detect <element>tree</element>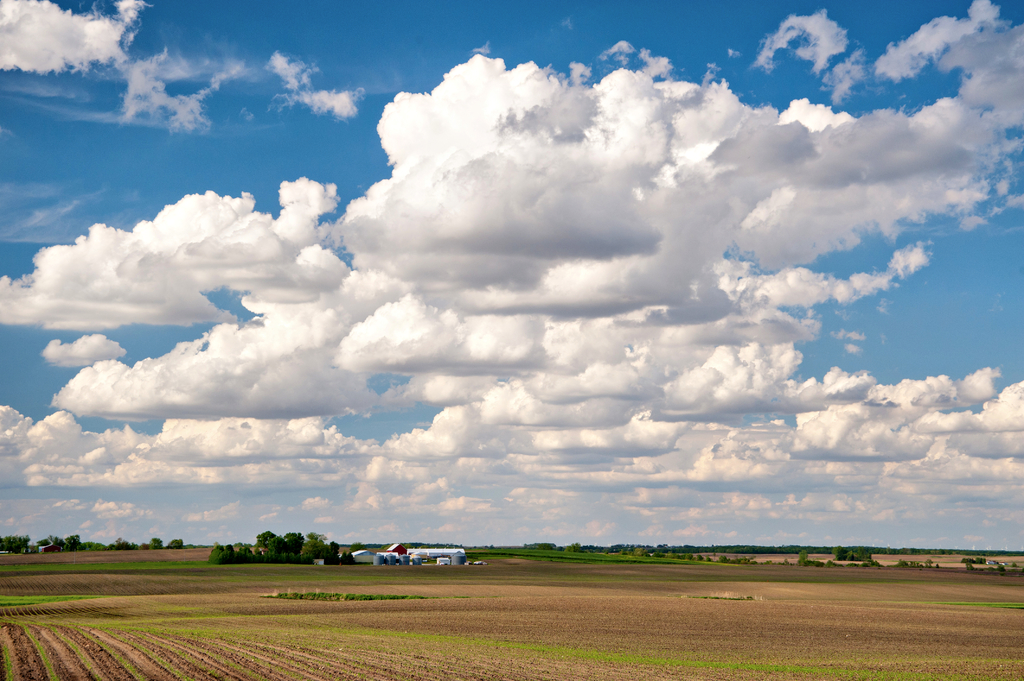
<box>107,534,138,549</box>
